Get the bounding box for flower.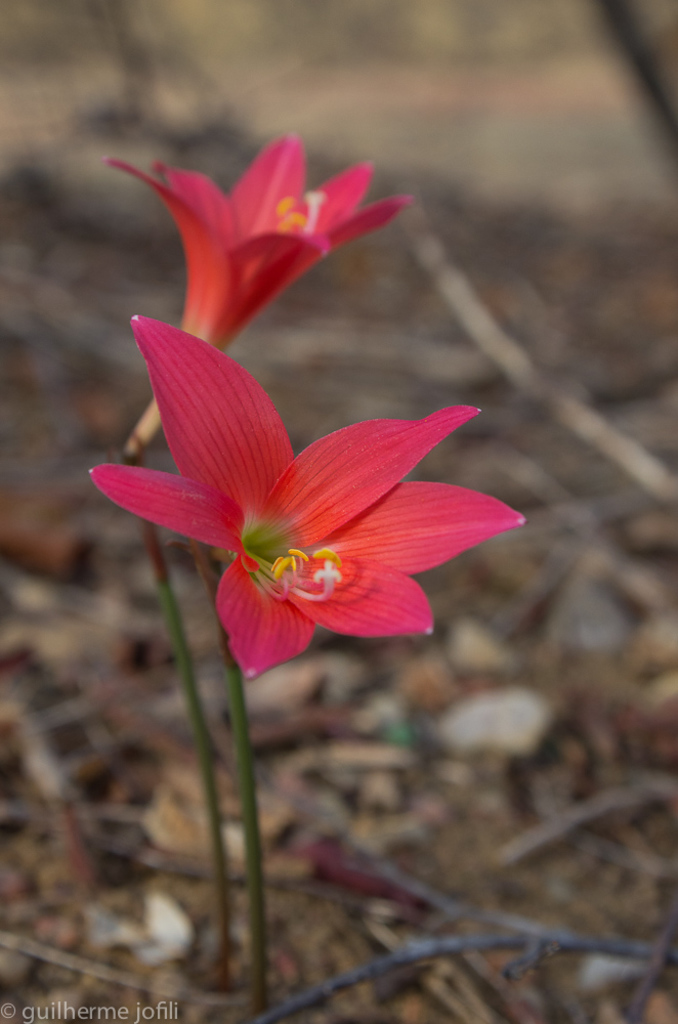
(111, 130, 418, 428).
